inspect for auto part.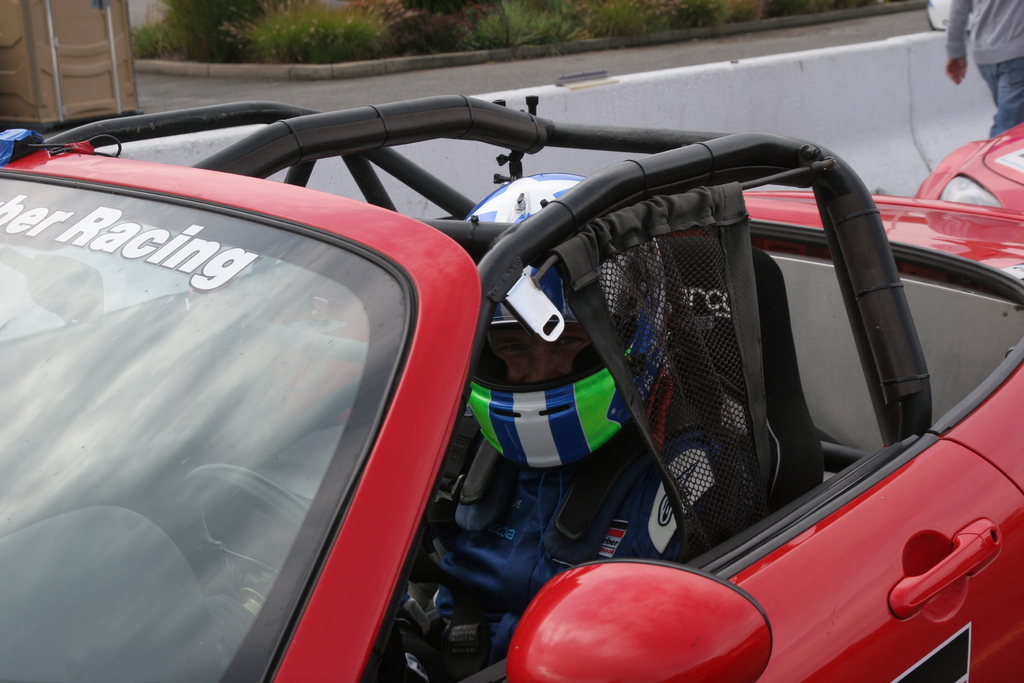
Inspection: <bbox>499, 544, 784, 682</bbox>.
